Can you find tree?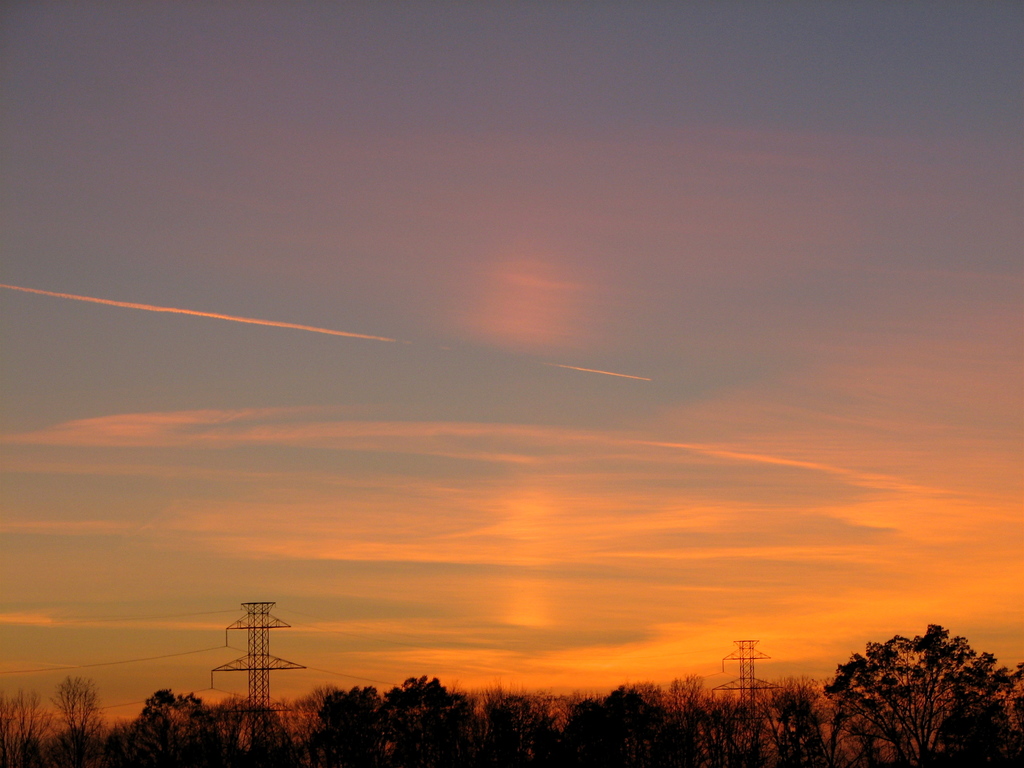
Yes, bounding box: bbox(308, 668, 467, 767).
